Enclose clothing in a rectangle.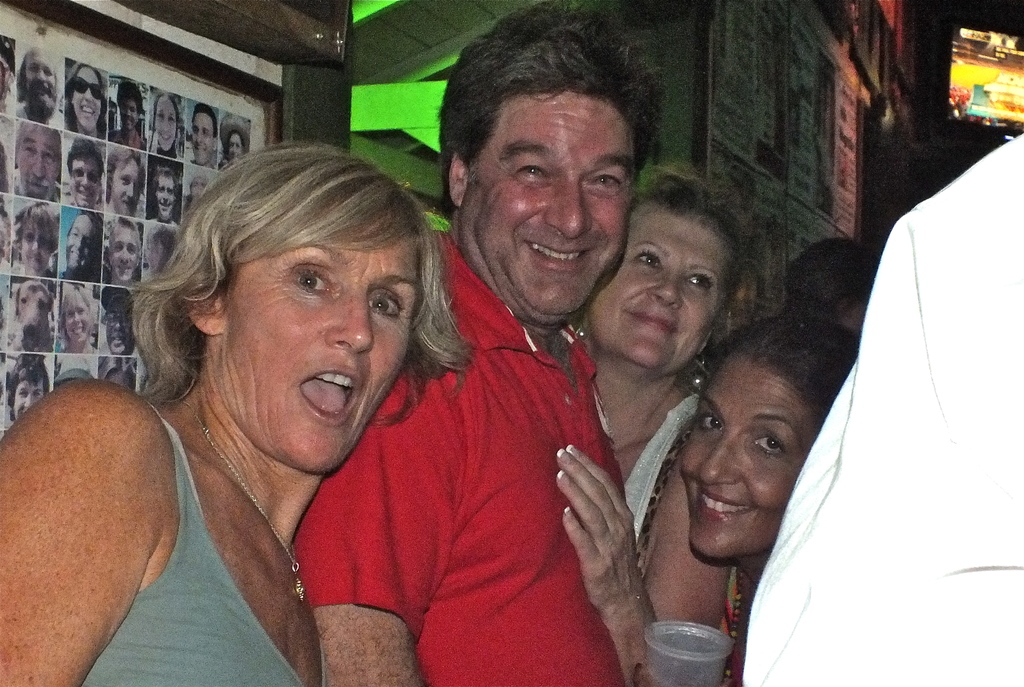
Rect(84, 404, 292, 686).
